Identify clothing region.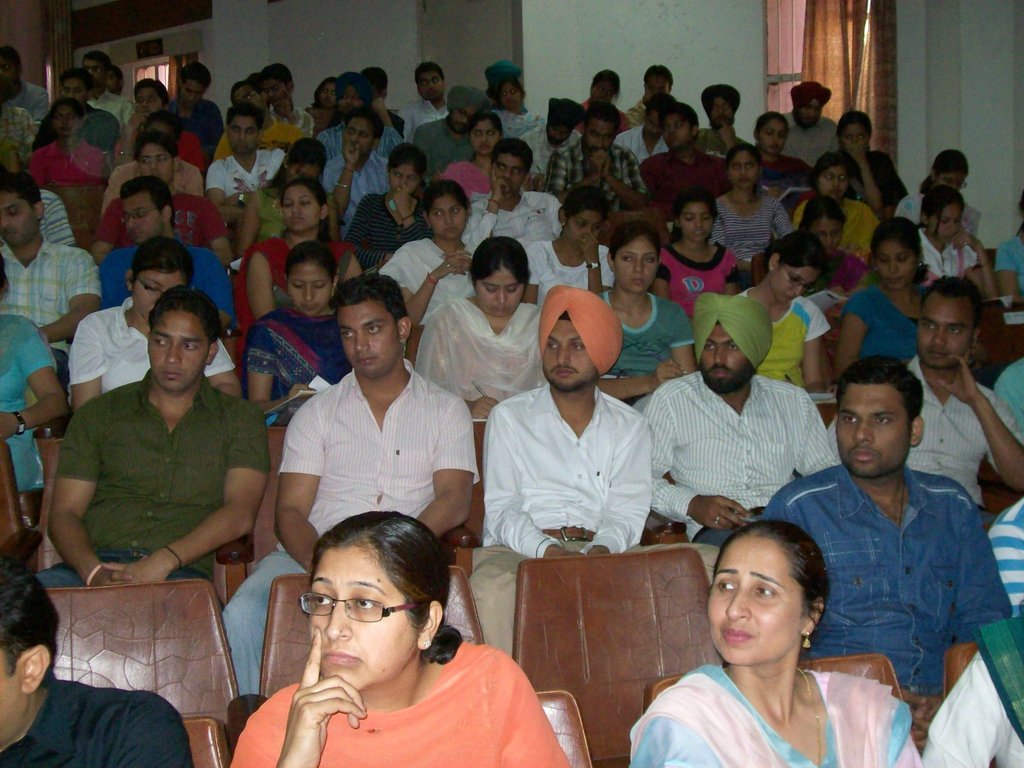
Region: rect(769, 458, 1017, 709).
